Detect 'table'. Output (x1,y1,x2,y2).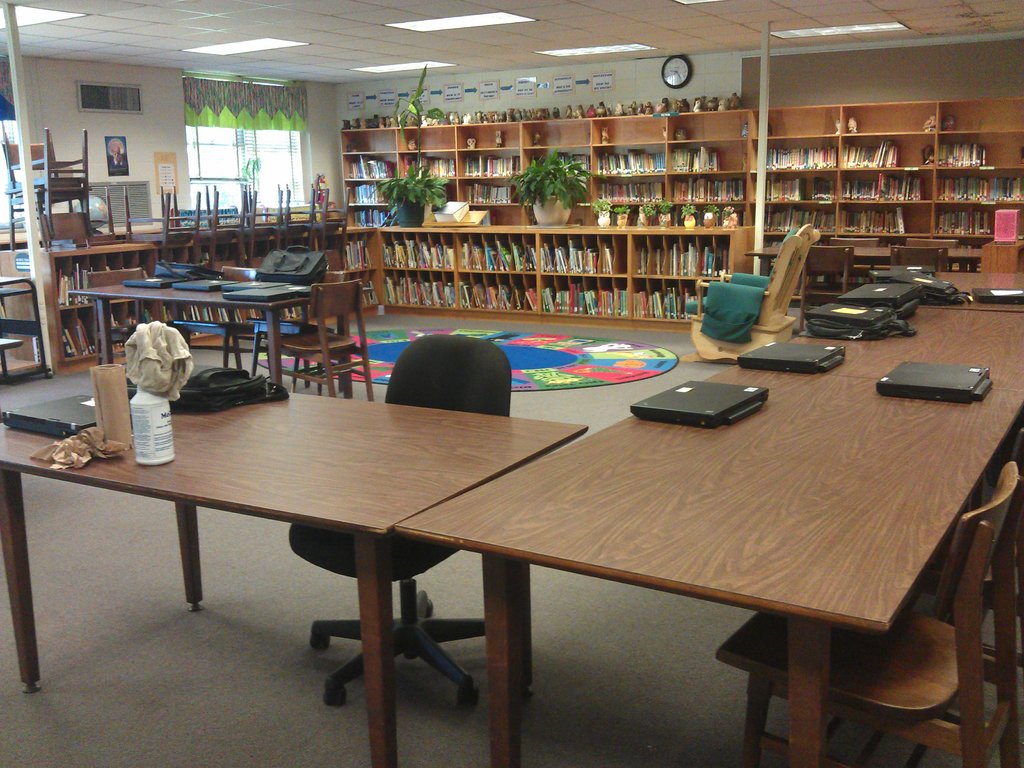
(387,259,1023,767).
